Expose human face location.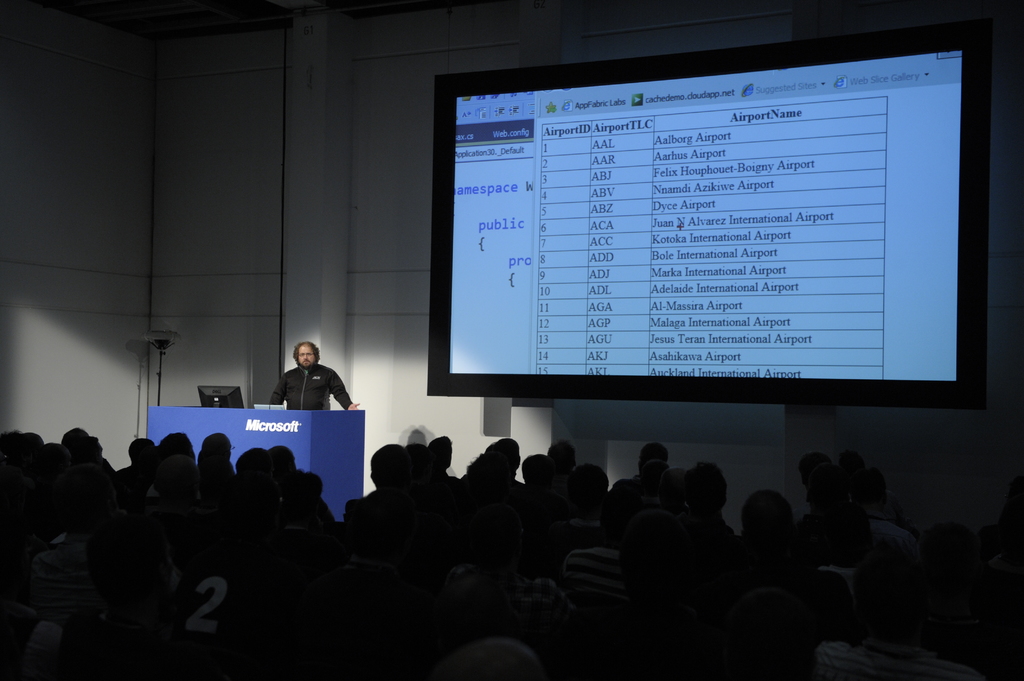
Exposed at (291, 347, 316, 365).
